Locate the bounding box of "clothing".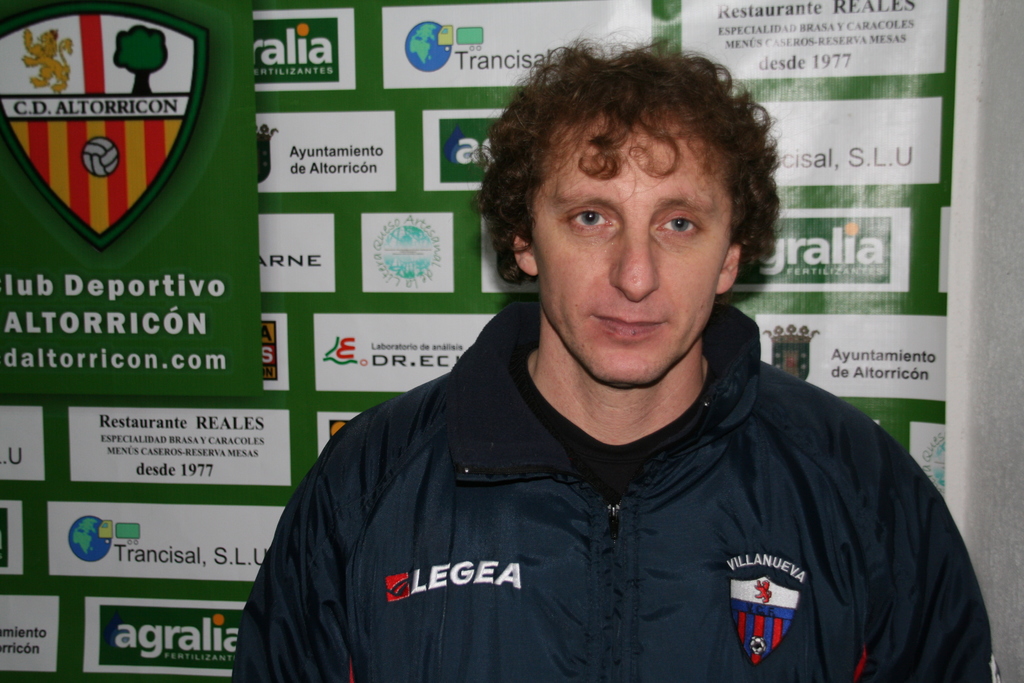
Bounding box: {"left": 233, "top": 299, "right": 1012, "bottom": 682}.
